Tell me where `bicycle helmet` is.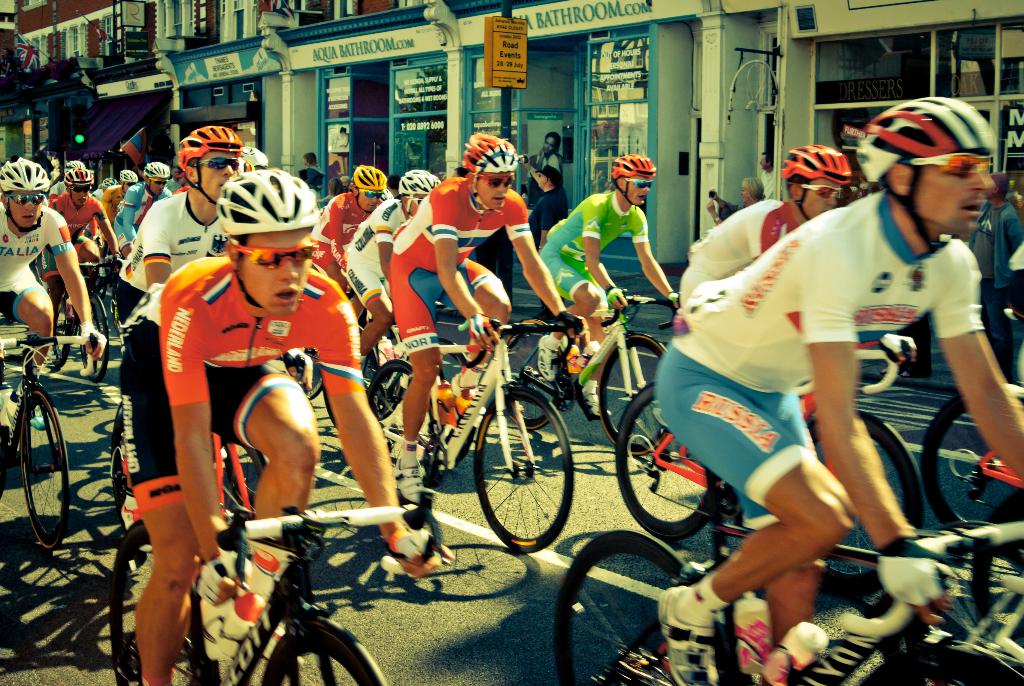
`bicycle helmet` is at BBox(355, 163, 385, 200).
